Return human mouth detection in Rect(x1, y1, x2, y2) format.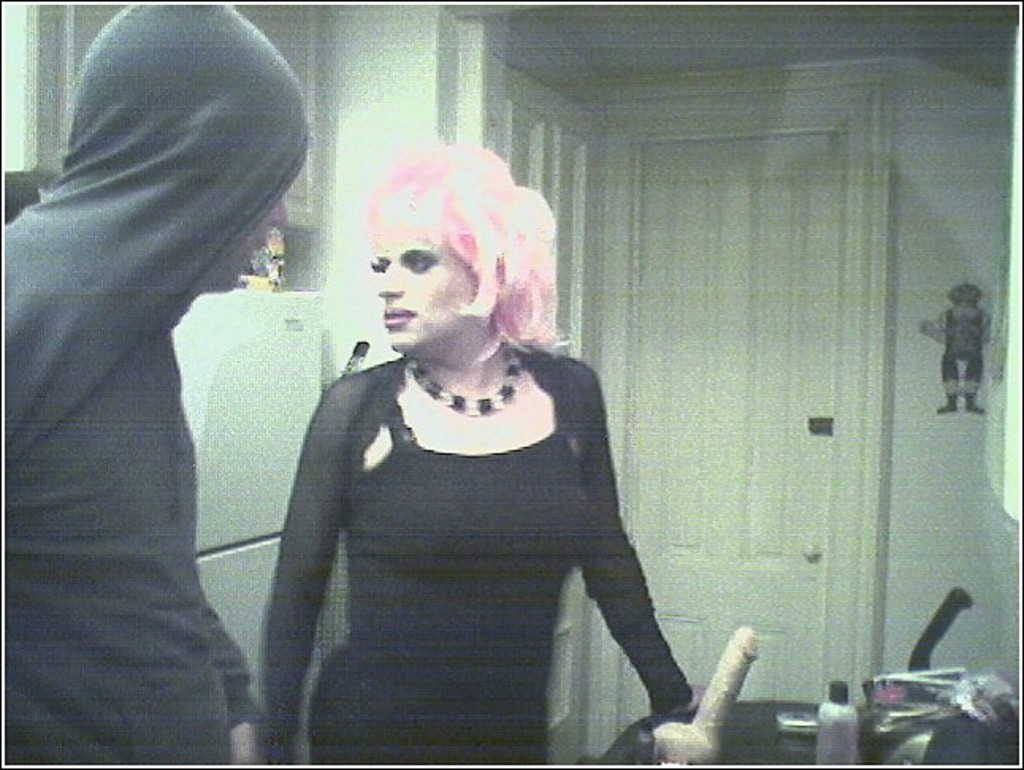
Rect(382, 307, 417, 326).
